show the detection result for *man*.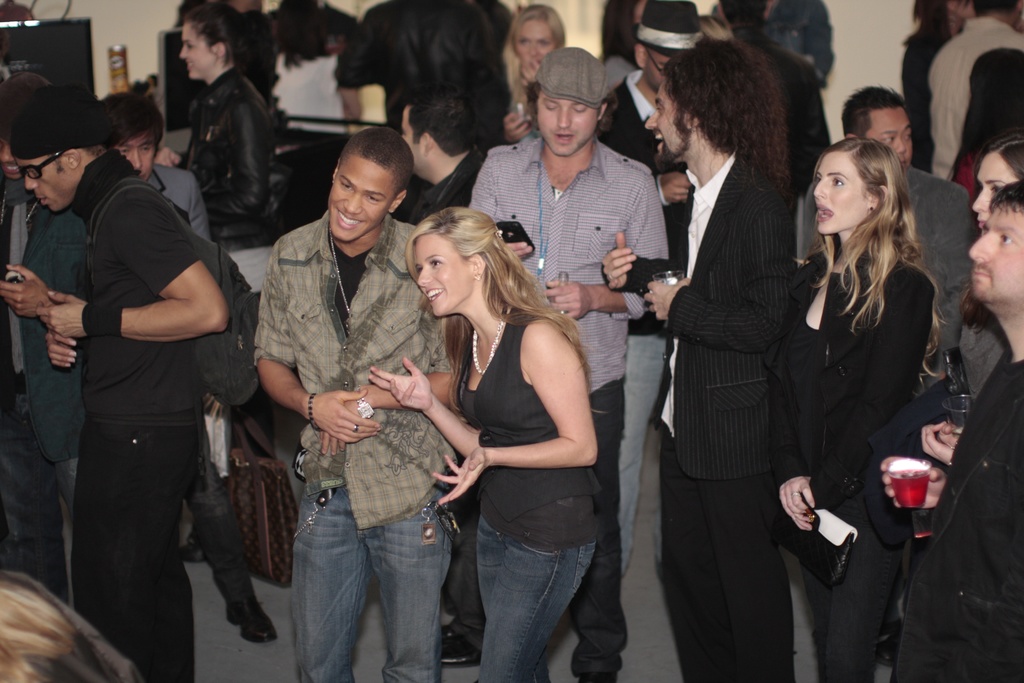
box=[103, 124, 300, 644].
